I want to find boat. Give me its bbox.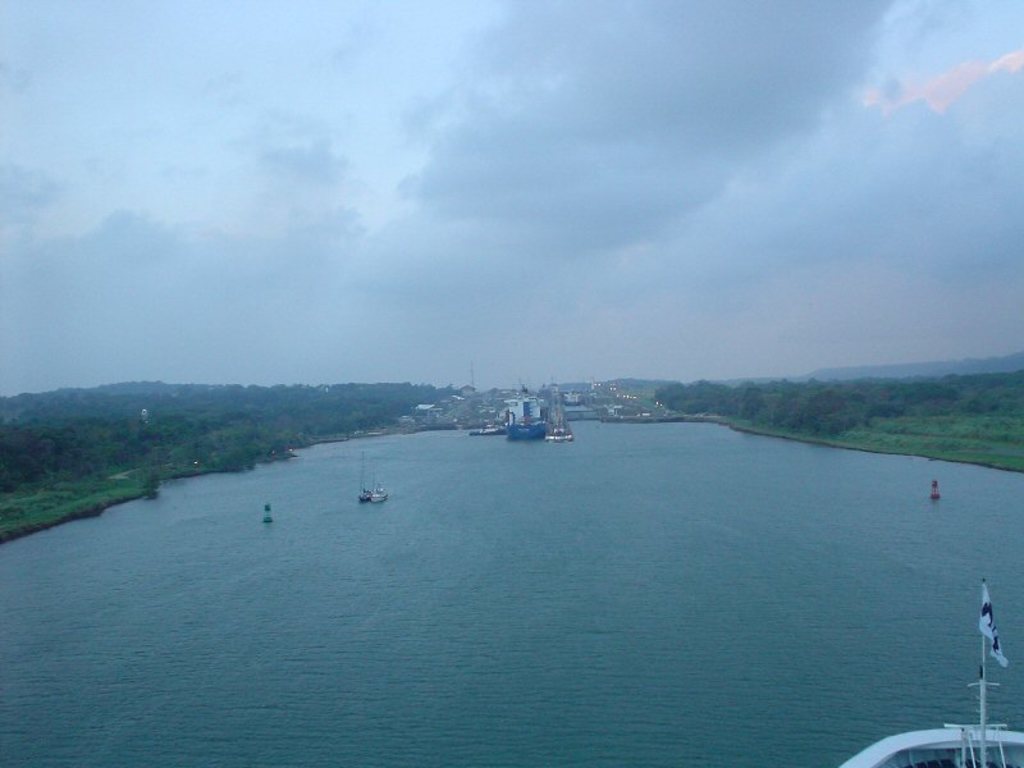
region(371, 484, 388, 500).
